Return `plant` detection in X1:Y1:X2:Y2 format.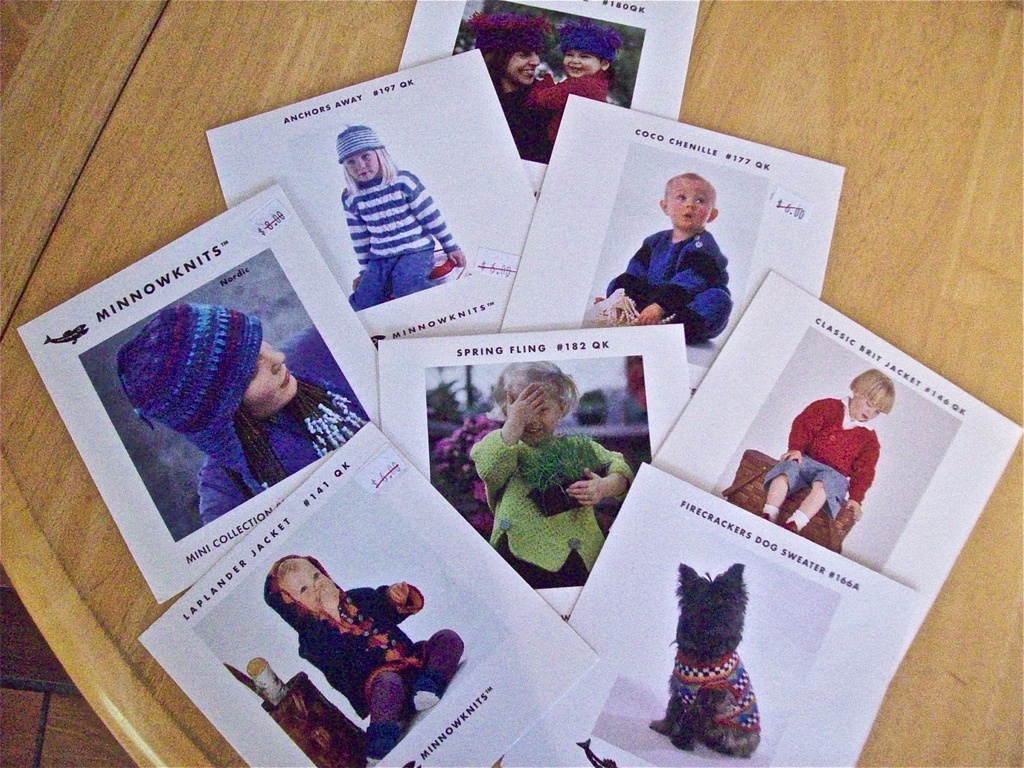
520:426:602:492.
